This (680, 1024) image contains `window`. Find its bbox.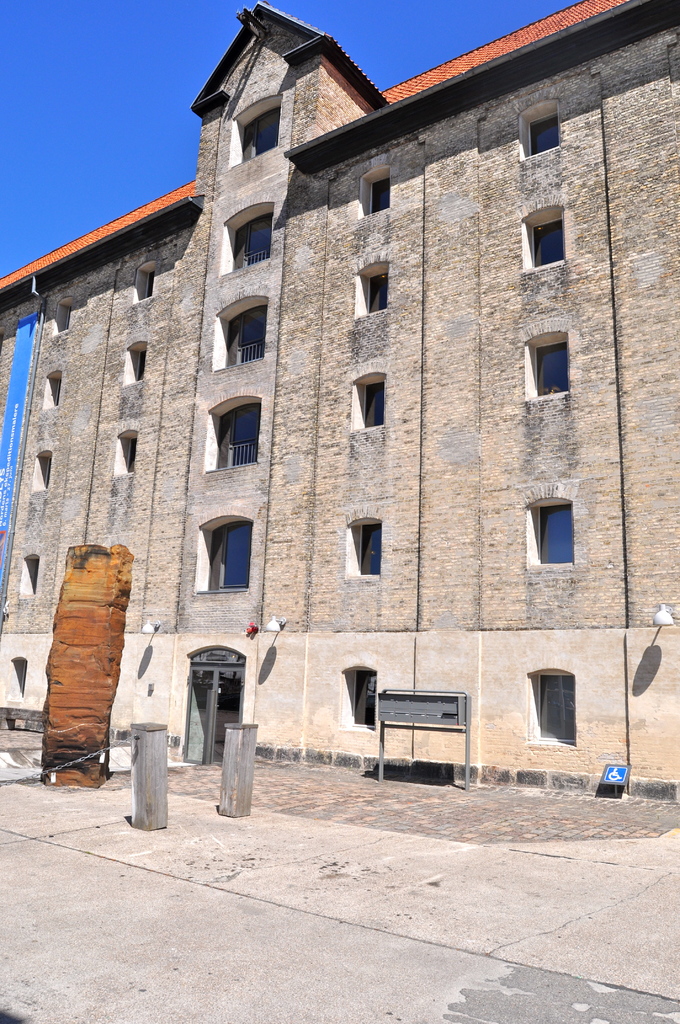
[left=334, top=664, right=378, bottom=732].
